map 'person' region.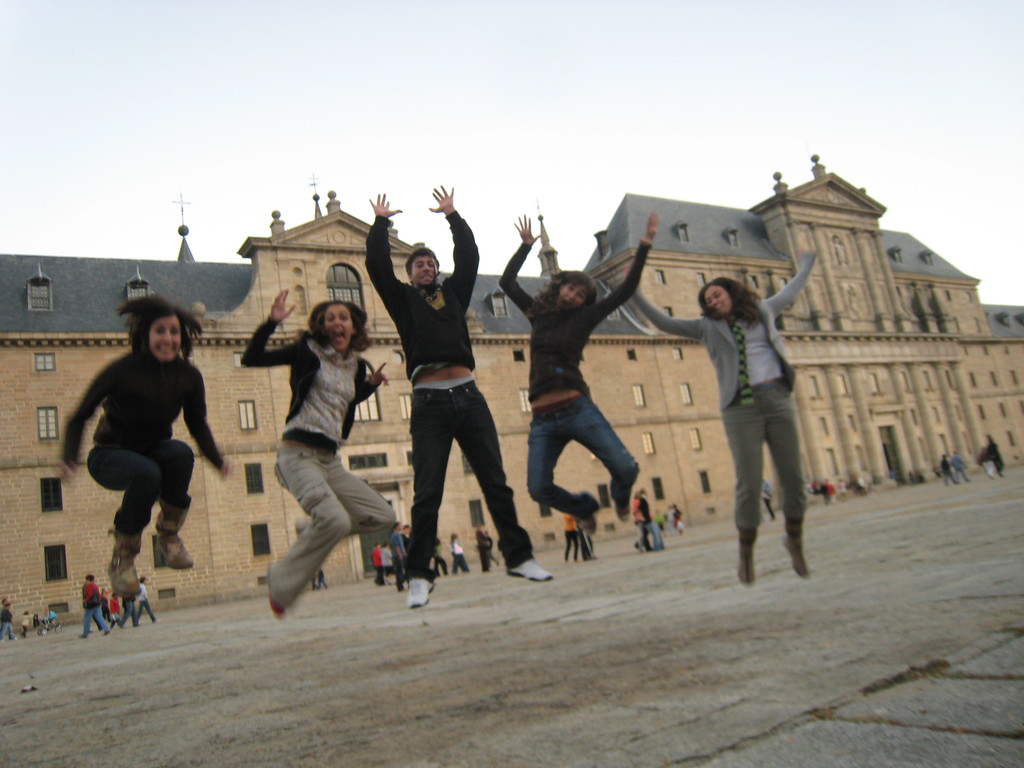
Mapped to select_region(618, 248, 815, 584).
